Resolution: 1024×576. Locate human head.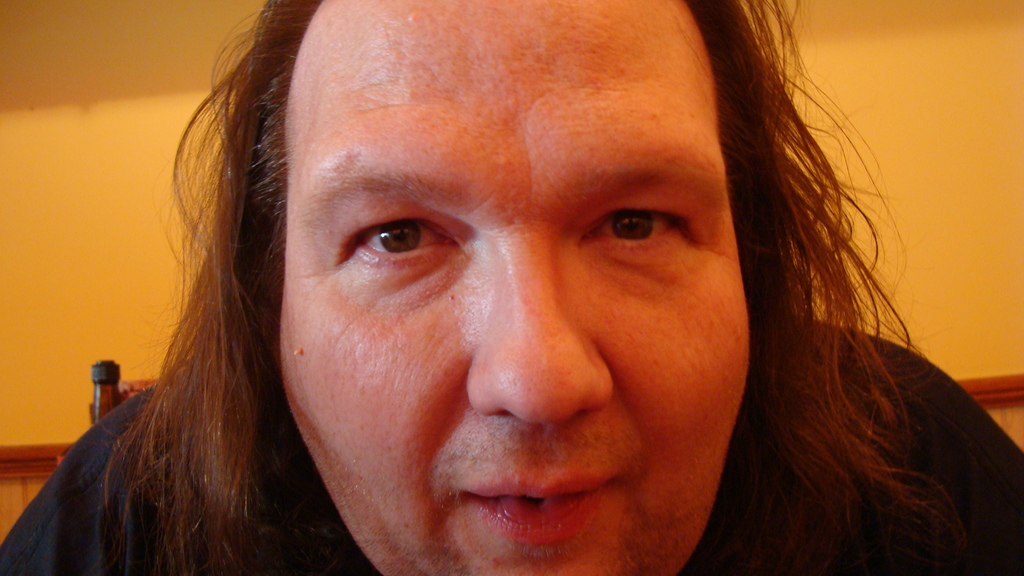
rect(83, 0, 984, 575).
